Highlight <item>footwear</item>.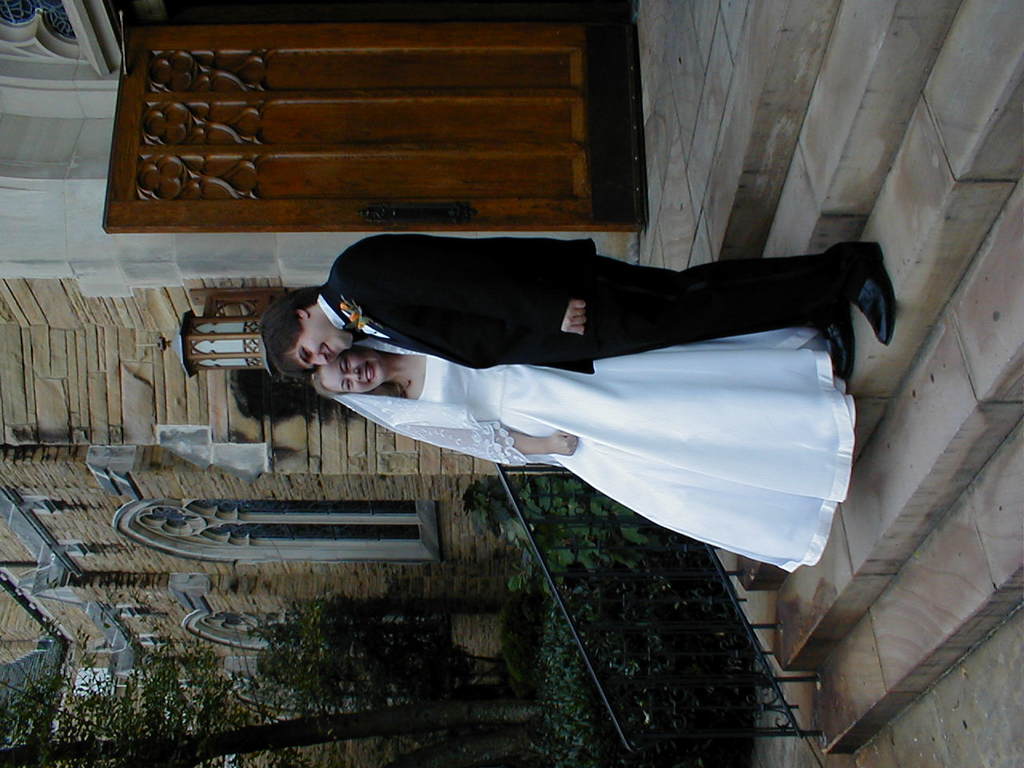
Highlighted region: 849:238:897:346.
